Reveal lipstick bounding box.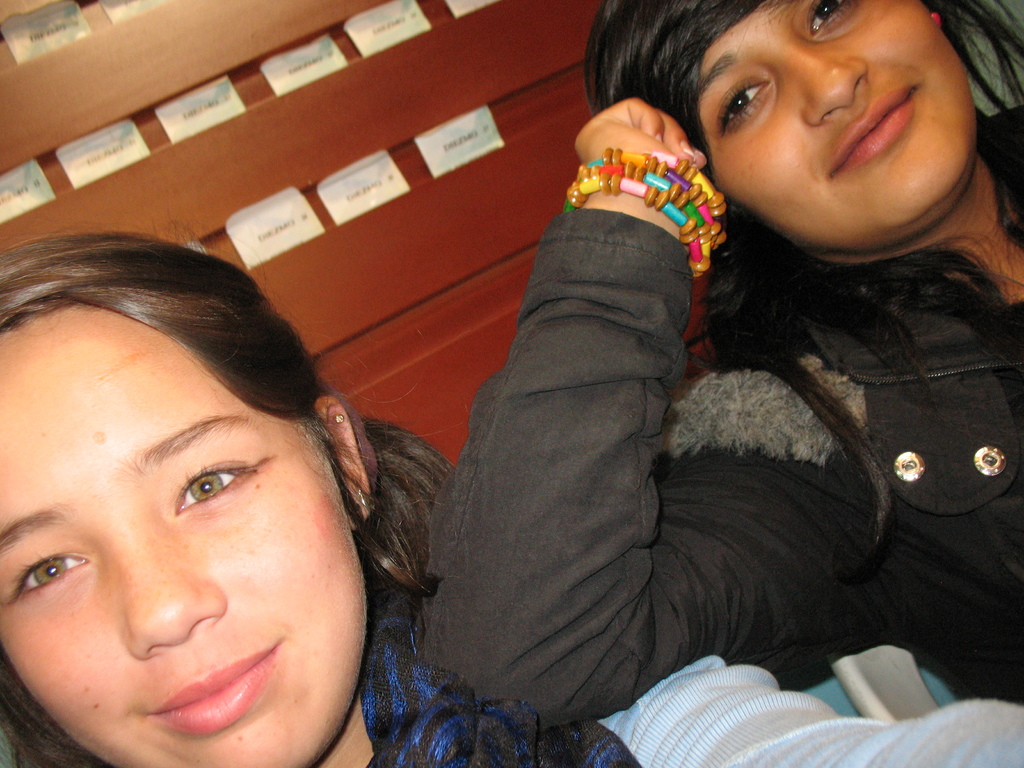
Revealed: [150,645,280,735].
